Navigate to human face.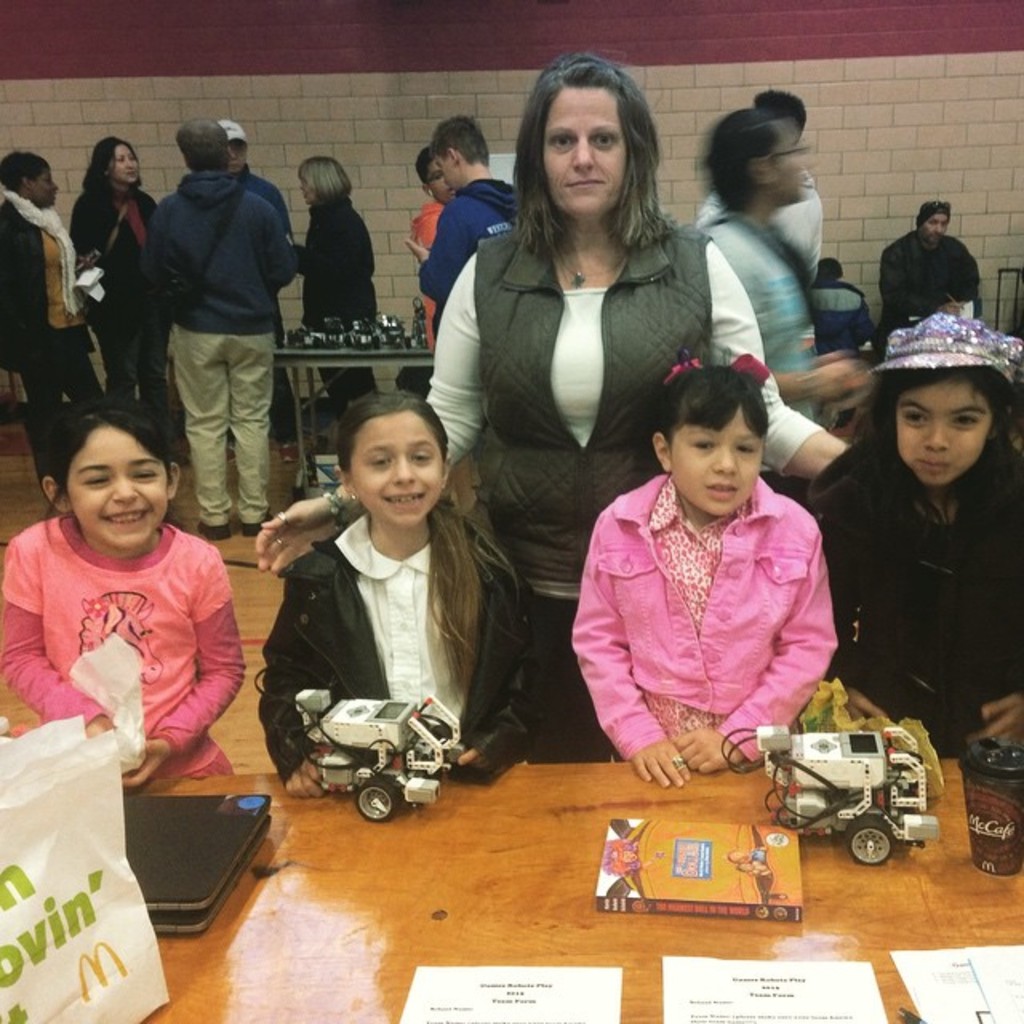
Navigation target: [894,368,992,493].
